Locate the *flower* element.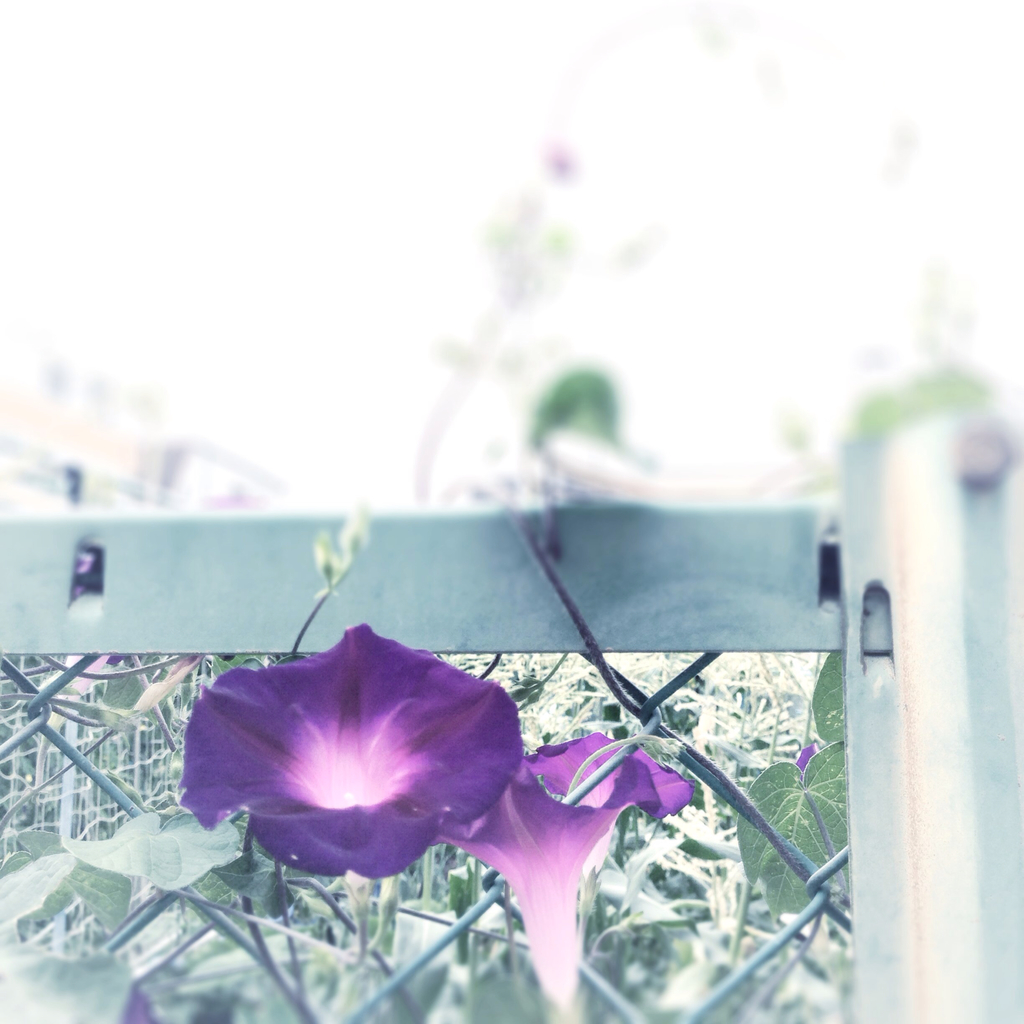
Element bbox: {"left": 791, "top": 739, "right": 822, "bottom": 774}.
